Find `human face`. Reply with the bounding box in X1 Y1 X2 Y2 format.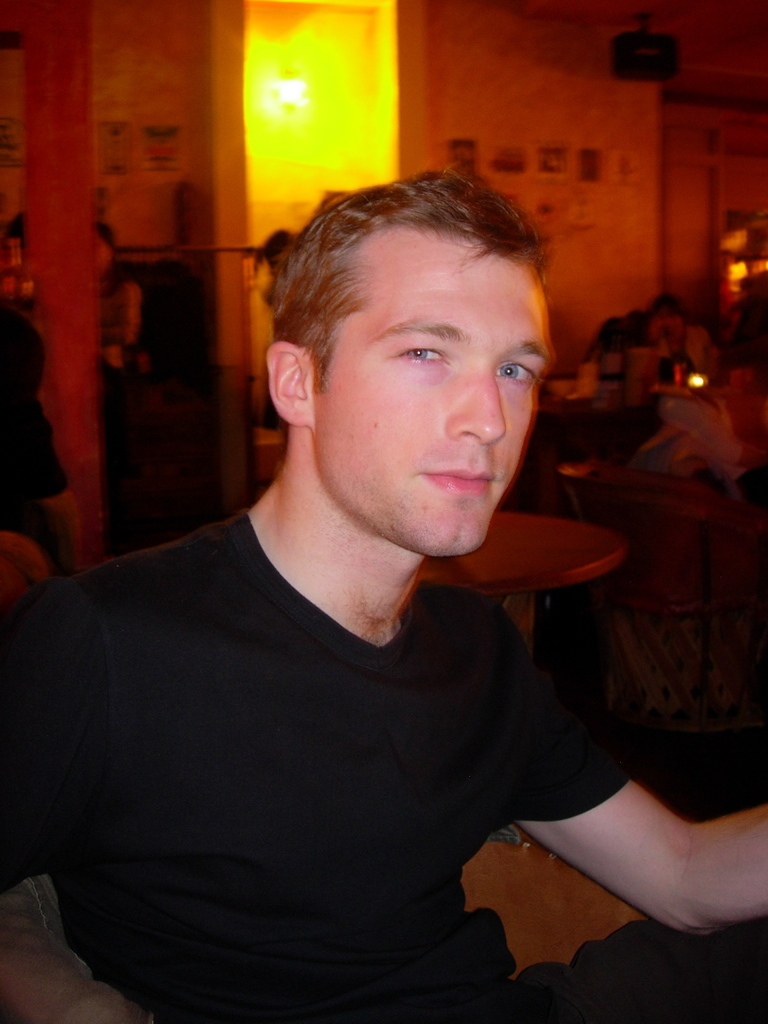
303 227 554 561.
